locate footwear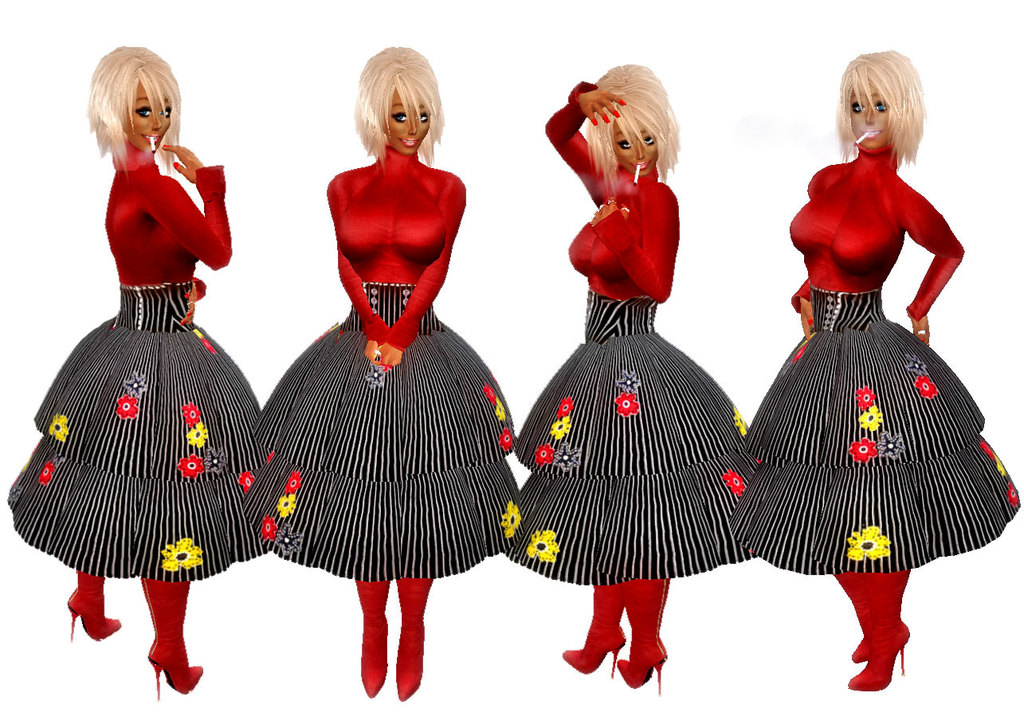
bbox(622, 639, 662, 693)
